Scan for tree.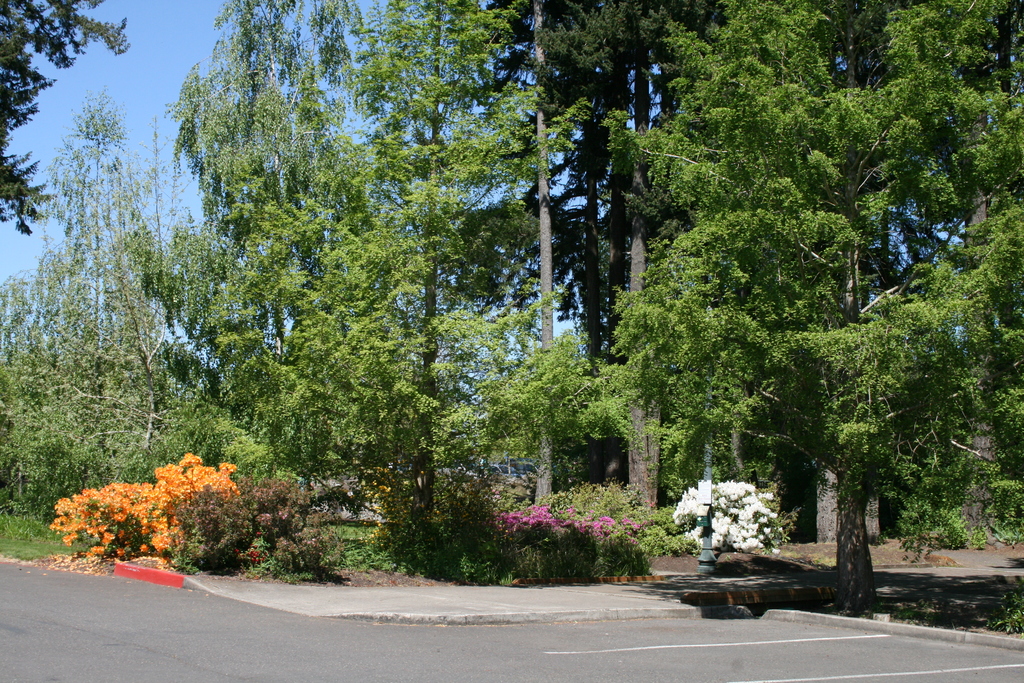
Scan result: x1=494 y1=329 x2=659 y2=488.
